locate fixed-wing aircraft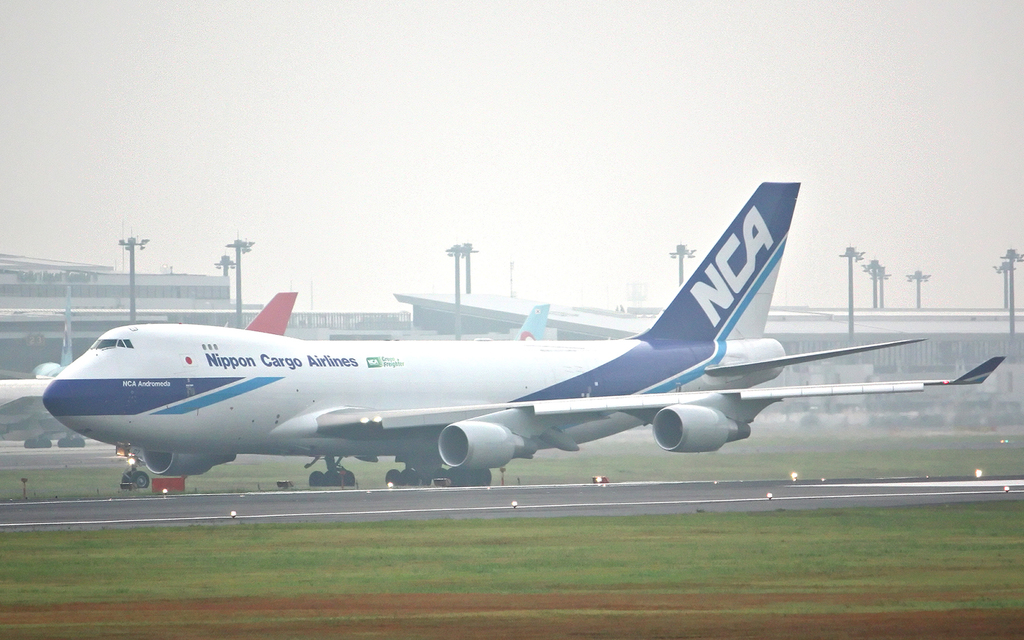
Rect(41, 181, 1005, 491)
